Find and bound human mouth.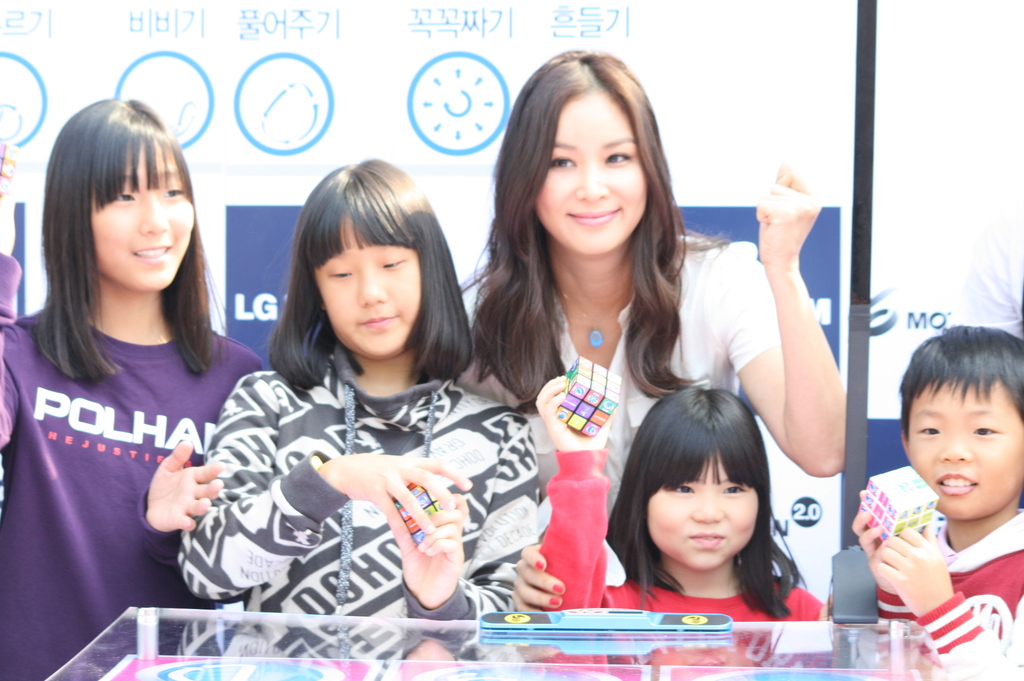
Bound: detection(566, 207, 620, 226).
